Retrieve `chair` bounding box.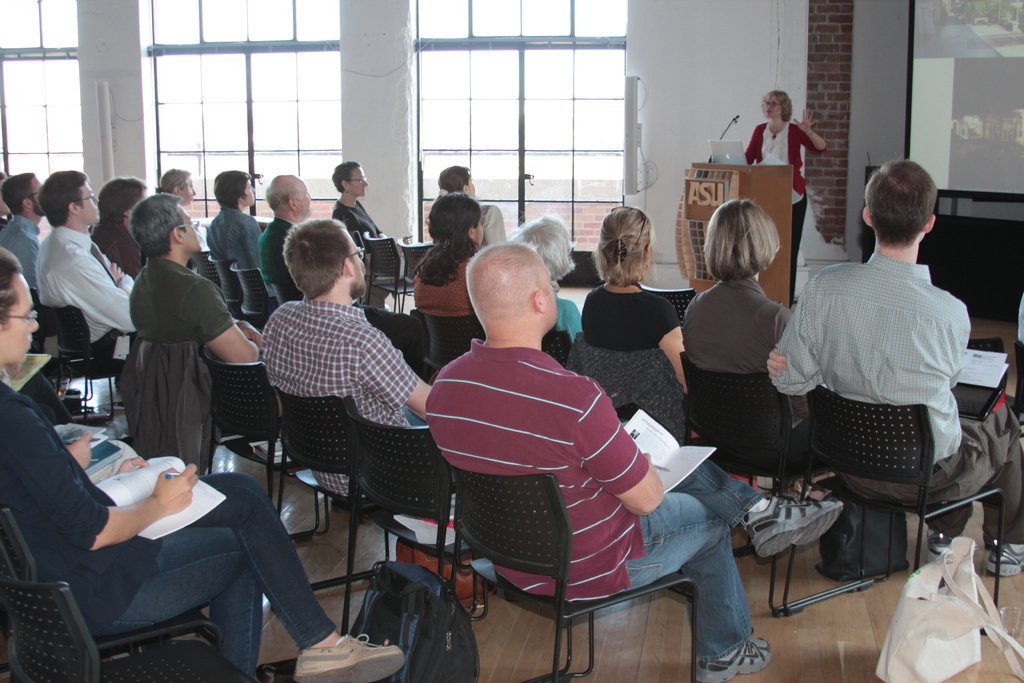
Bounding box: (445, 466, 700, 679).
